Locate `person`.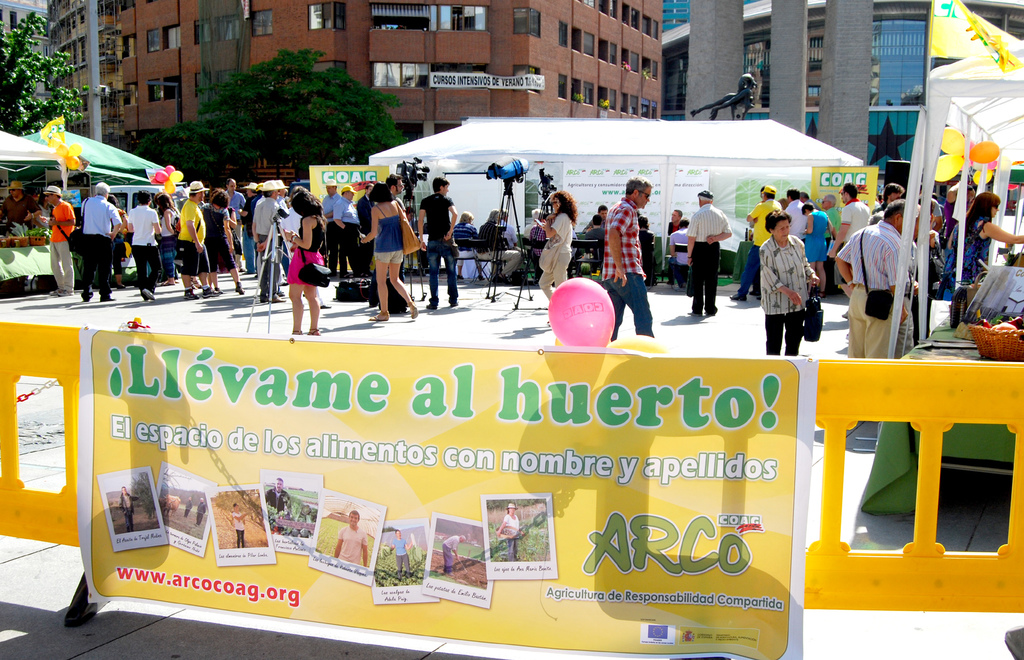
Bounding box: l=76, t=180, r=122, b=299.
